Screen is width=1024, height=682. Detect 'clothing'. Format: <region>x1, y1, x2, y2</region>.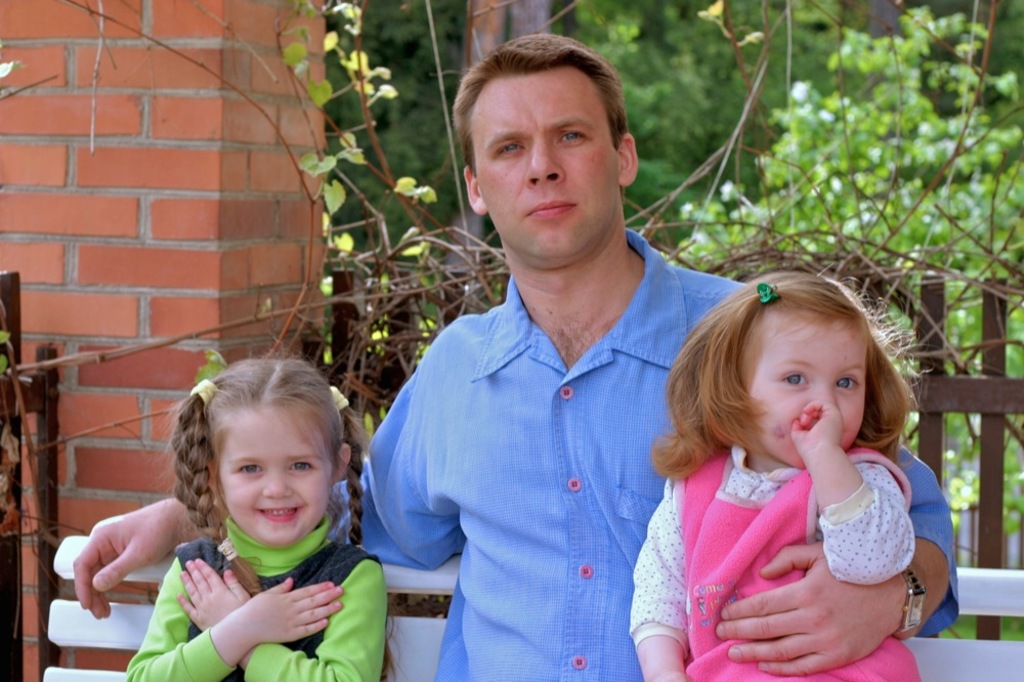
<region>362, 216, 751, 674</region>.
